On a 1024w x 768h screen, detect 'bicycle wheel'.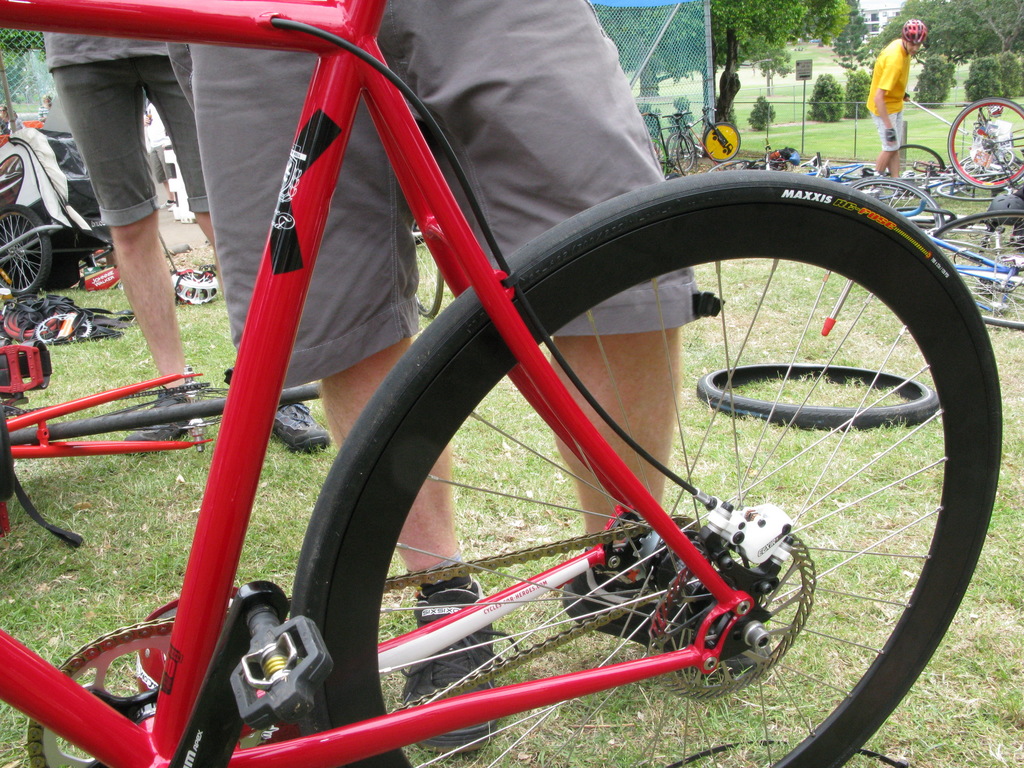
(left=10, top=379, right=324, bottom=451).
